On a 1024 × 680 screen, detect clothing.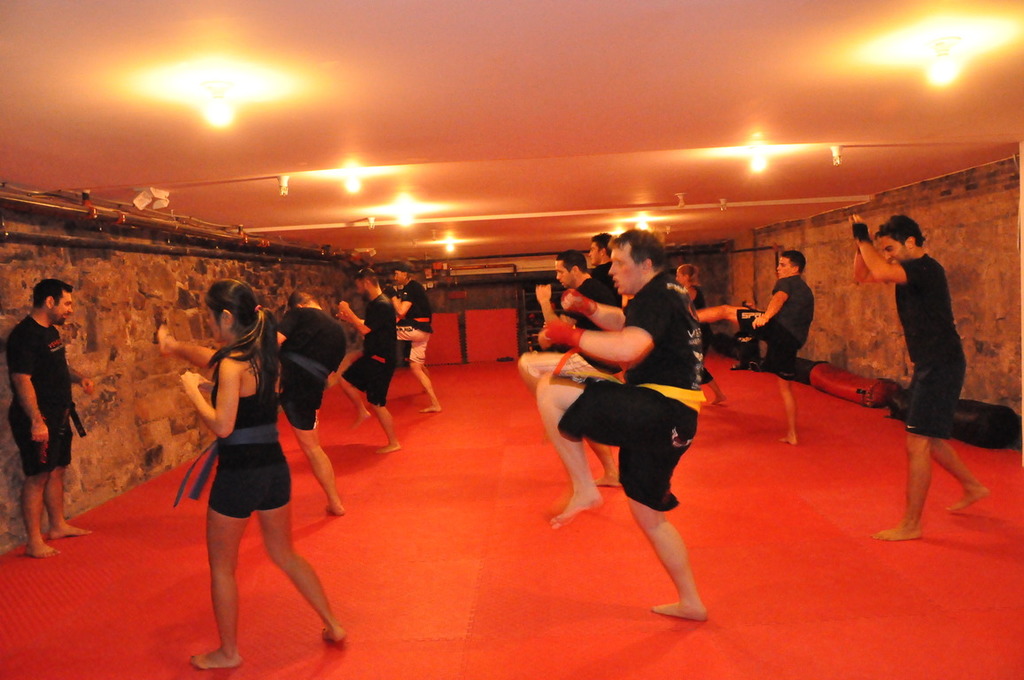
crop(741, 276, 818, 382).
